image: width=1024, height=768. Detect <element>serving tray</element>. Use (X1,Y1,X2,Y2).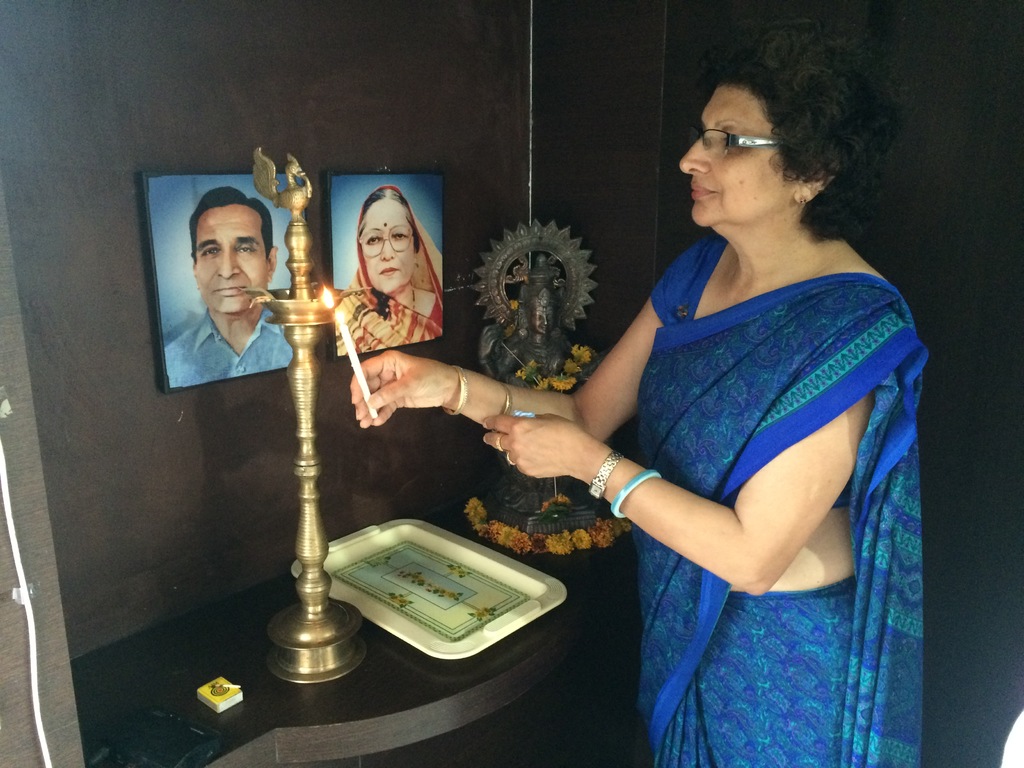
(339,530,568,659).
